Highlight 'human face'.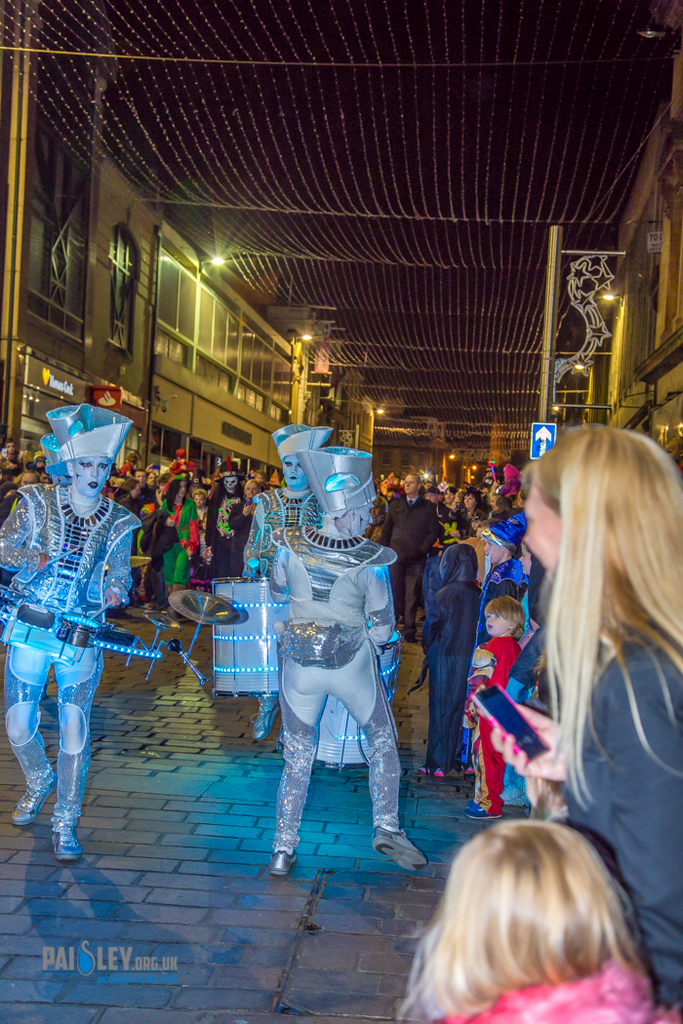
Highlighted region: <region>355, 500, 377, 534</region>.
